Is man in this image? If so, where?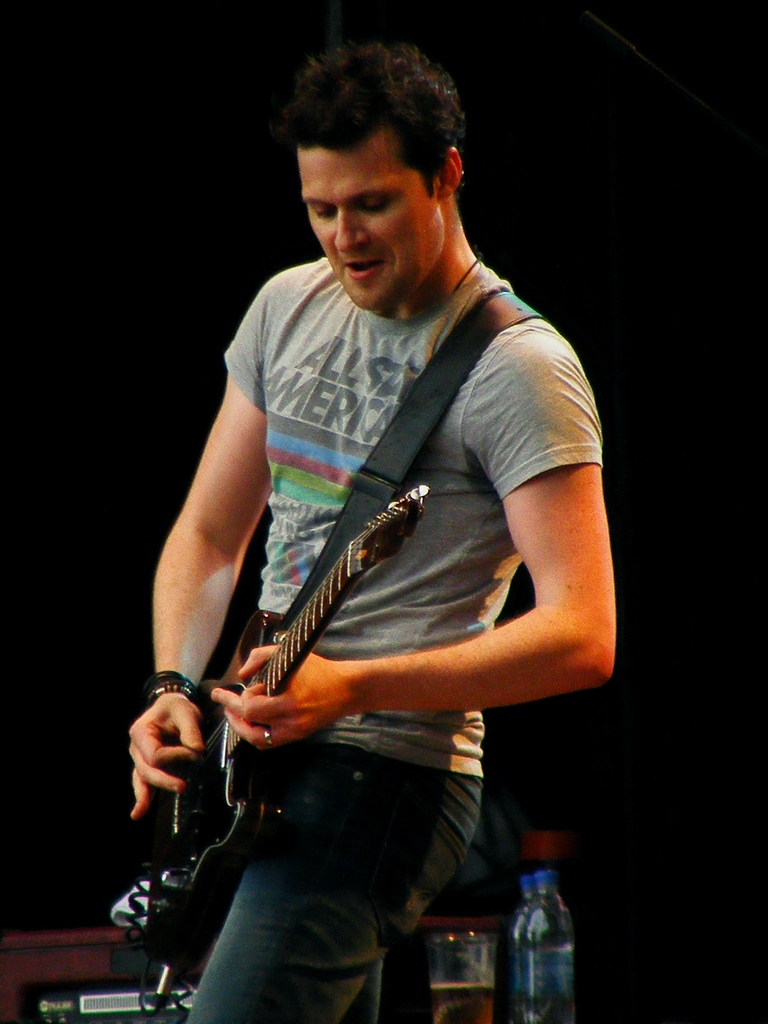
Yes, at <region>153, 31, 617, 1019</region>.
